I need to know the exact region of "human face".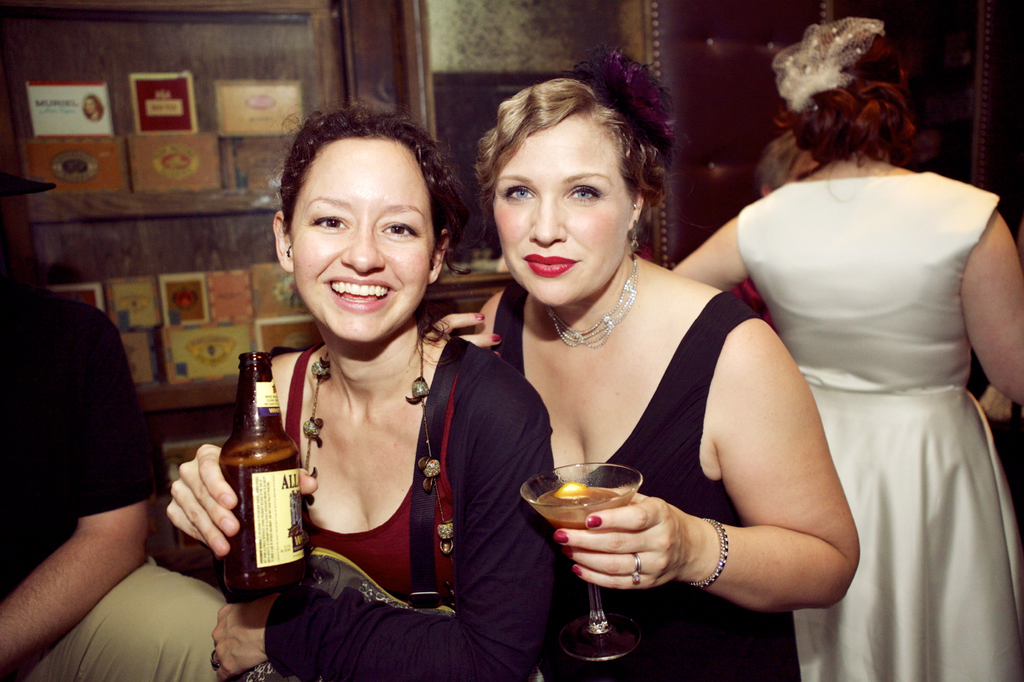
Region: BBox(291, 136, 430, 341).
